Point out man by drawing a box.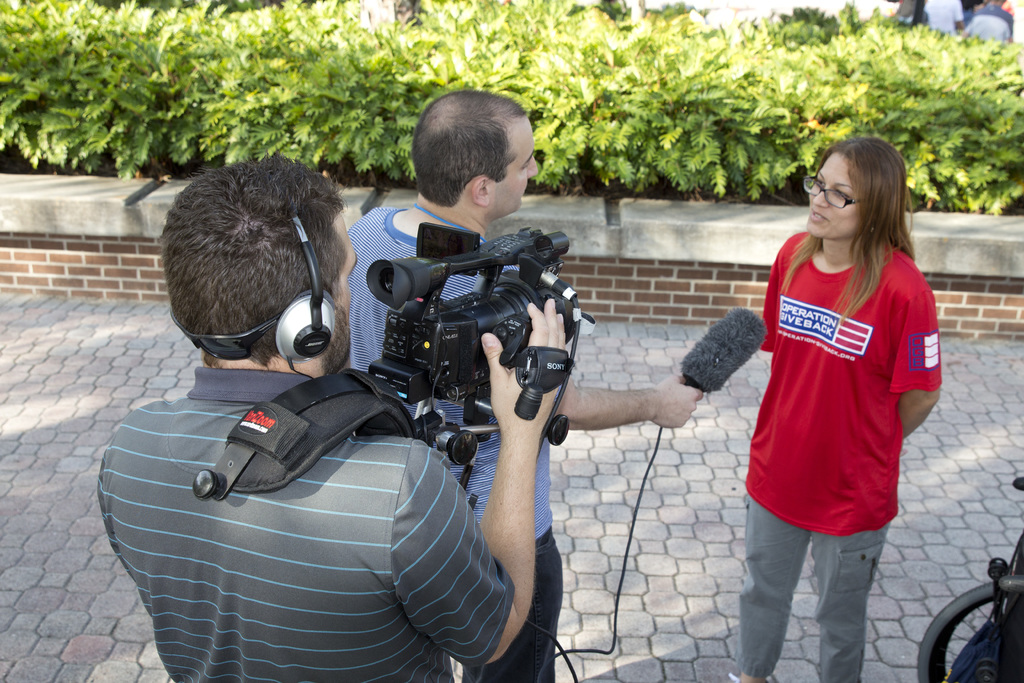
x1=346, y1=90, x2=703, y2=682.
